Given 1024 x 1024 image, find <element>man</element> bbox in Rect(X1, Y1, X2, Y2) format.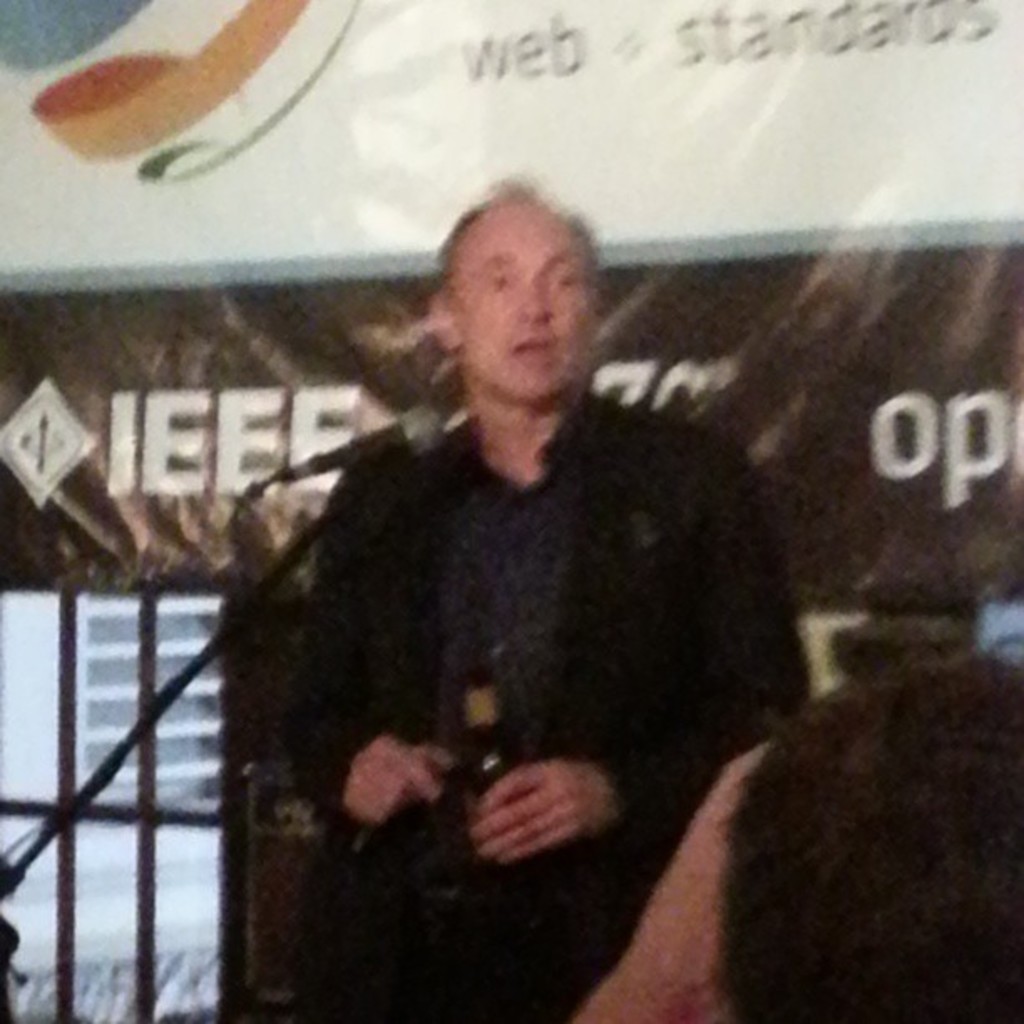
Rect(234, 177, 806, 982).
